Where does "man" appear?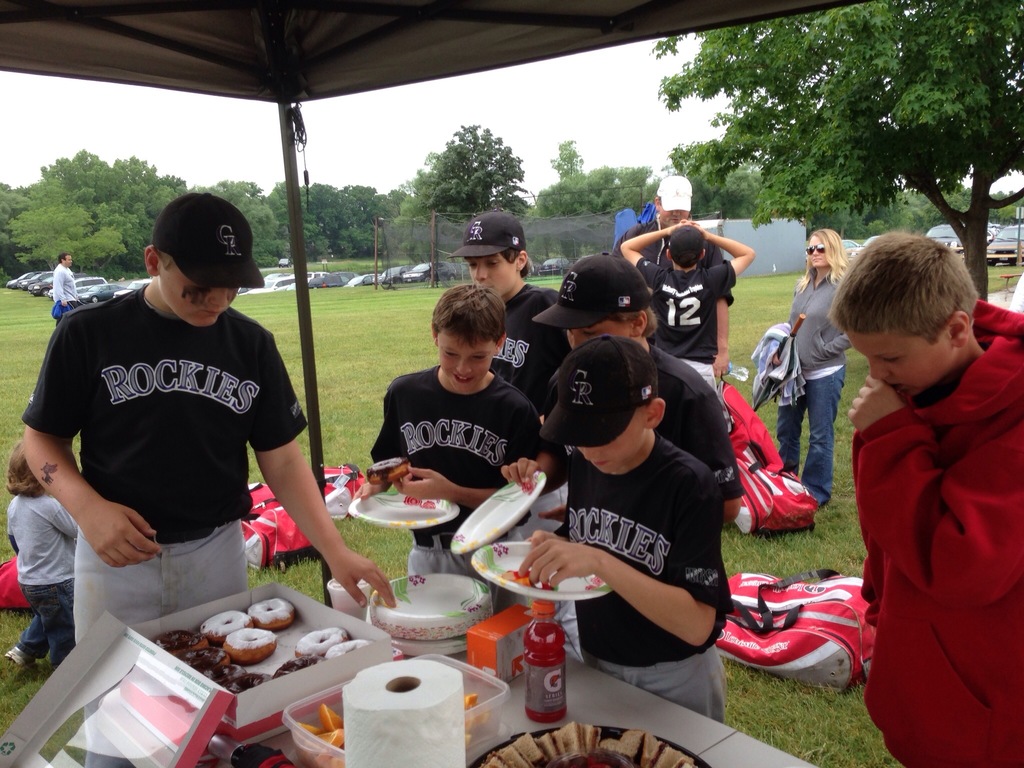
Appears at 614 170 739 383.
